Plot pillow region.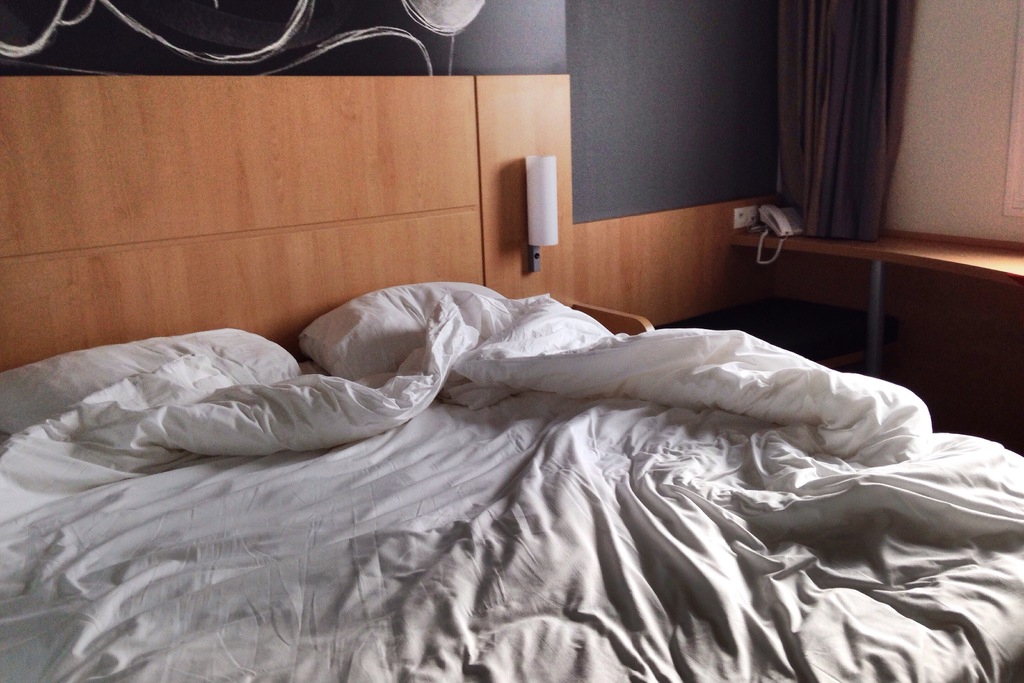
Plotted at 2,330,296,382.
